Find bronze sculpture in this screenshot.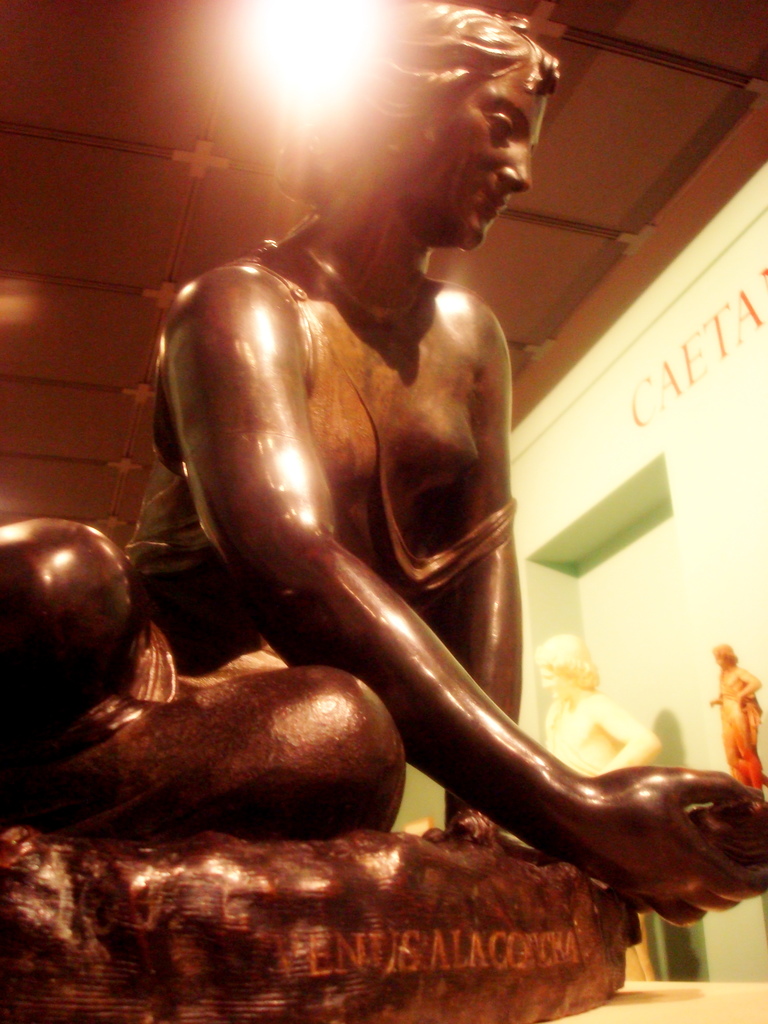
The bounding box for bronze sculpture is detection(4, 0, 767, 939).
